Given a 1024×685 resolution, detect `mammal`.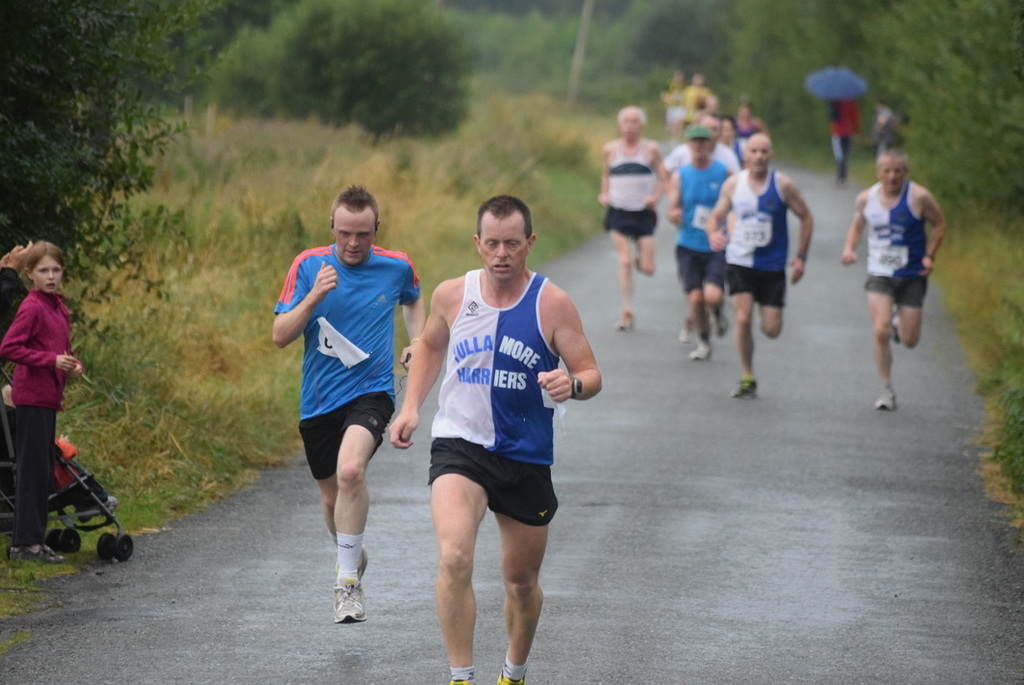
x1=0, y1=234, x2=80, y2=563.
